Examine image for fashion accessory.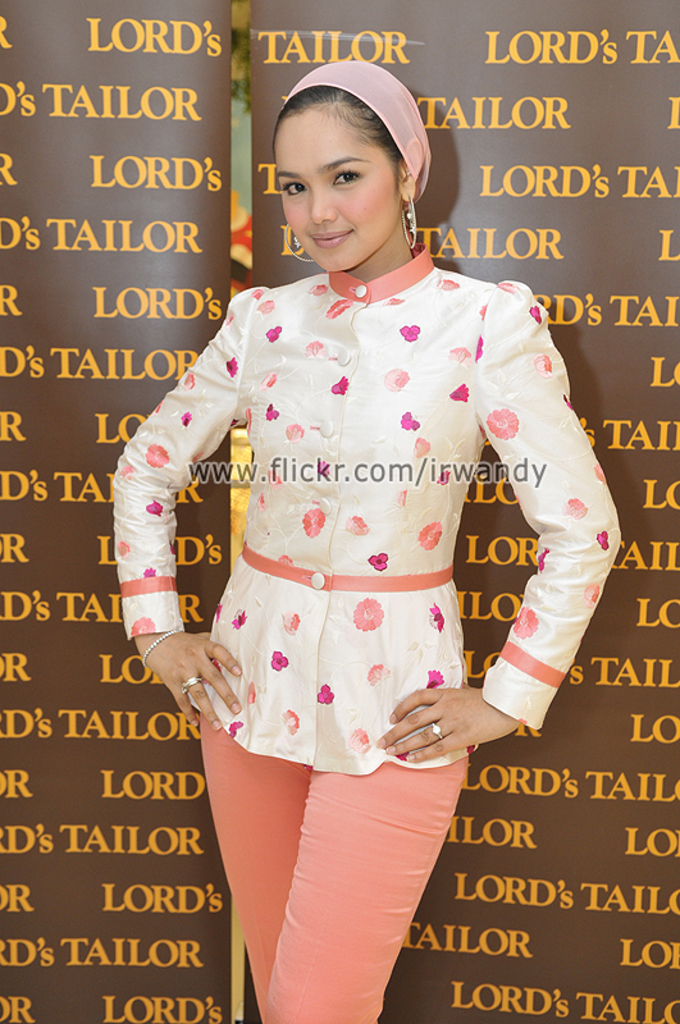
Examination result: x1=401, y1=200, x2=417, y2=248.
